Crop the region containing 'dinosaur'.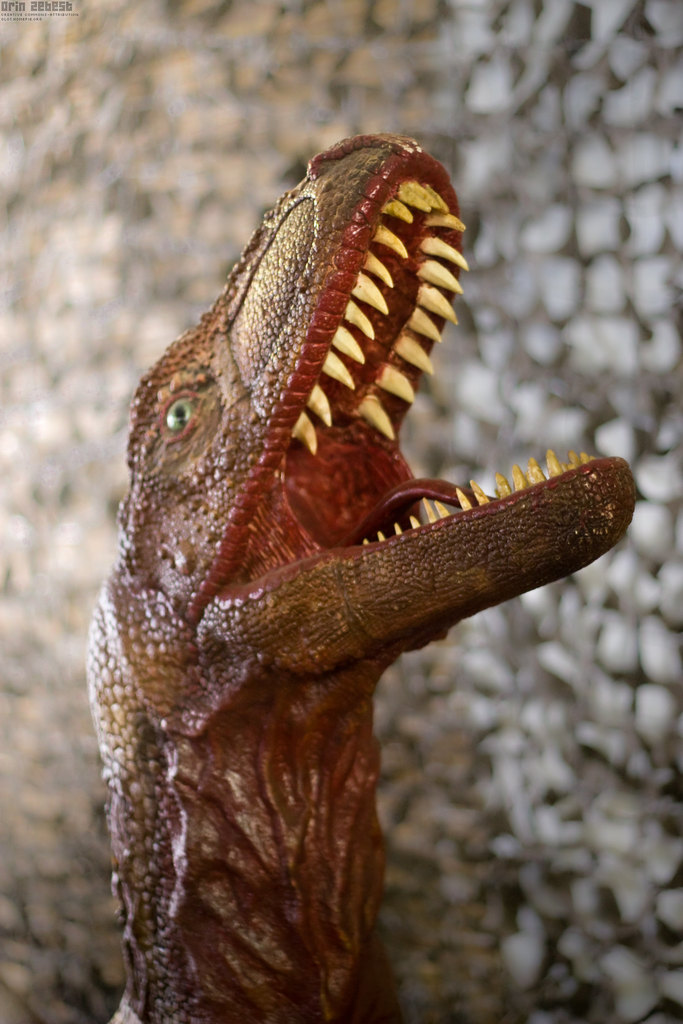
Crop region: (x1=85, y1=131, x2=632, y2=1023).
